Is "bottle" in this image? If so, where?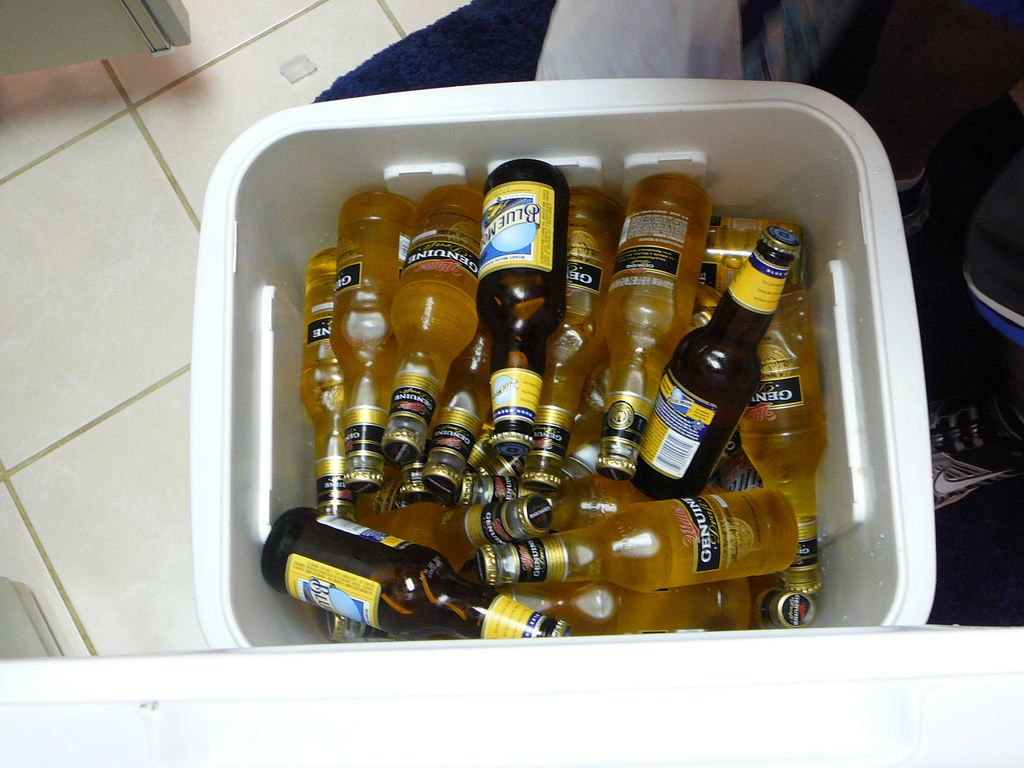
Yes, at (left=340, top=498, right=552, bottom=566).
